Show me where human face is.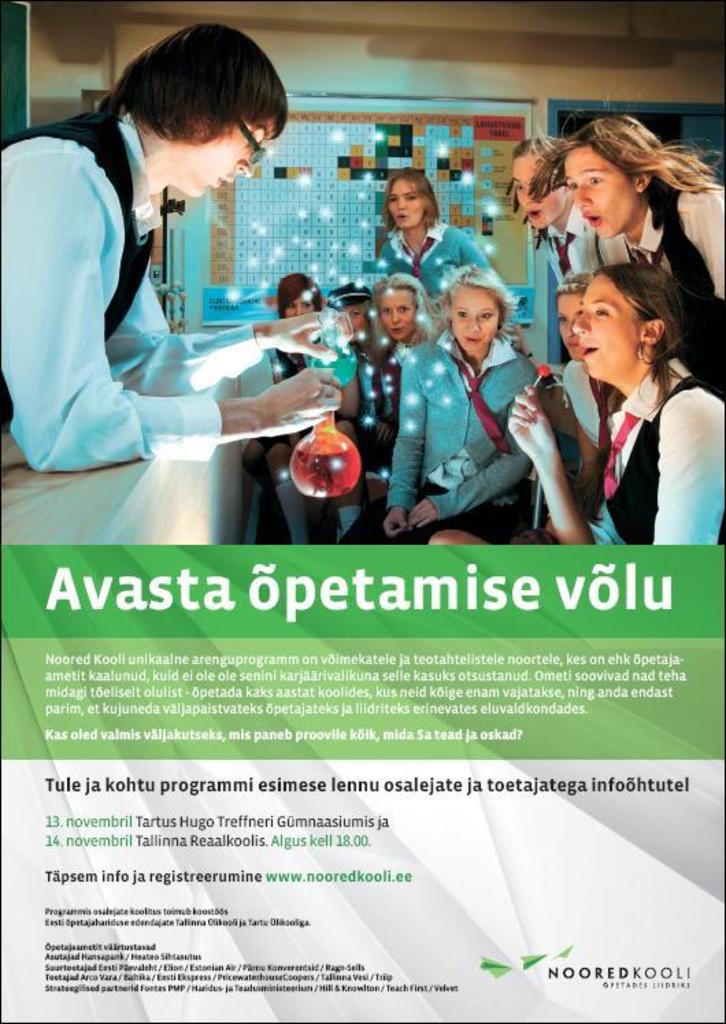
human face is at region(448, 293, 499, 350).
